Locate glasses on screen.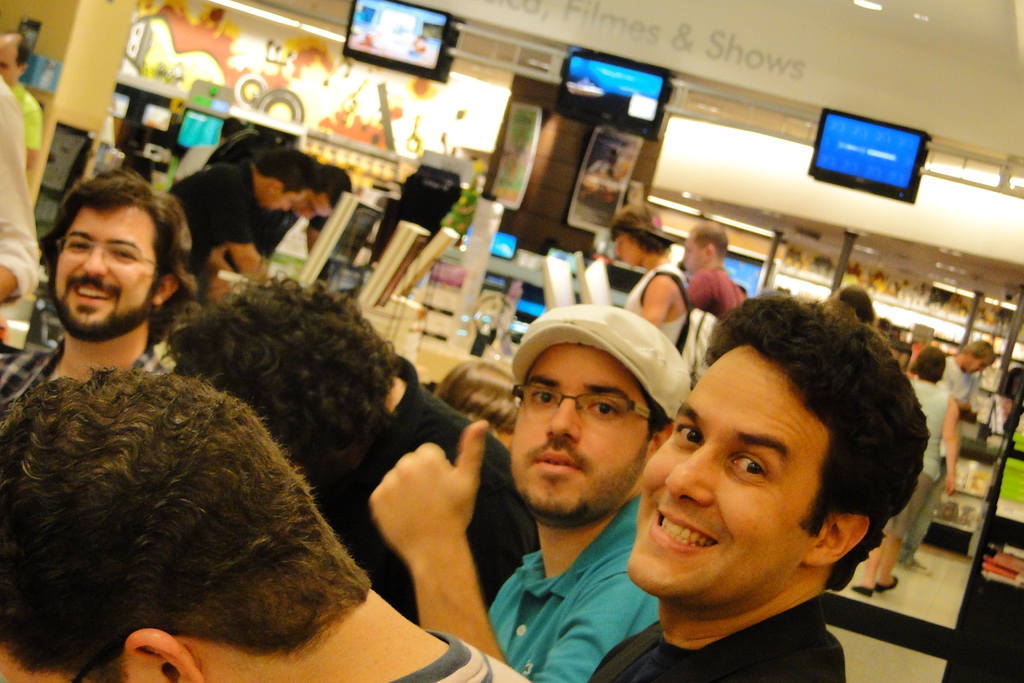
On screen at x1=60, y1=235, x2=161, y2=273.
